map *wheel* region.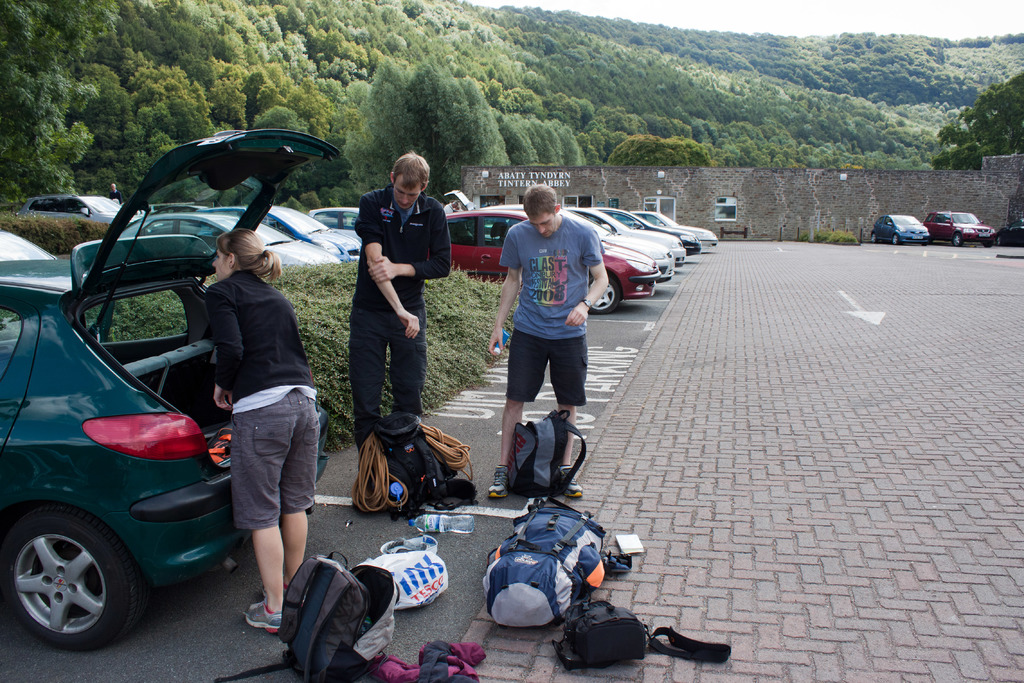
Mapped to 953, 233, 963, 244.
